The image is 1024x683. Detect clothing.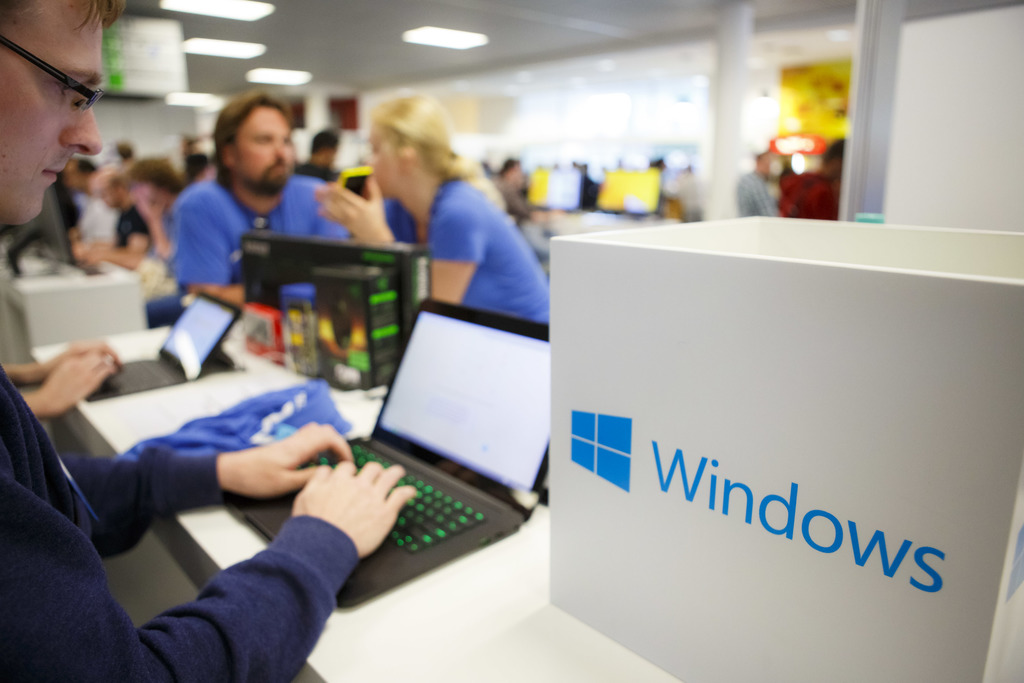
Detection: x1=0 y1=363 x2=362 y2=682.
